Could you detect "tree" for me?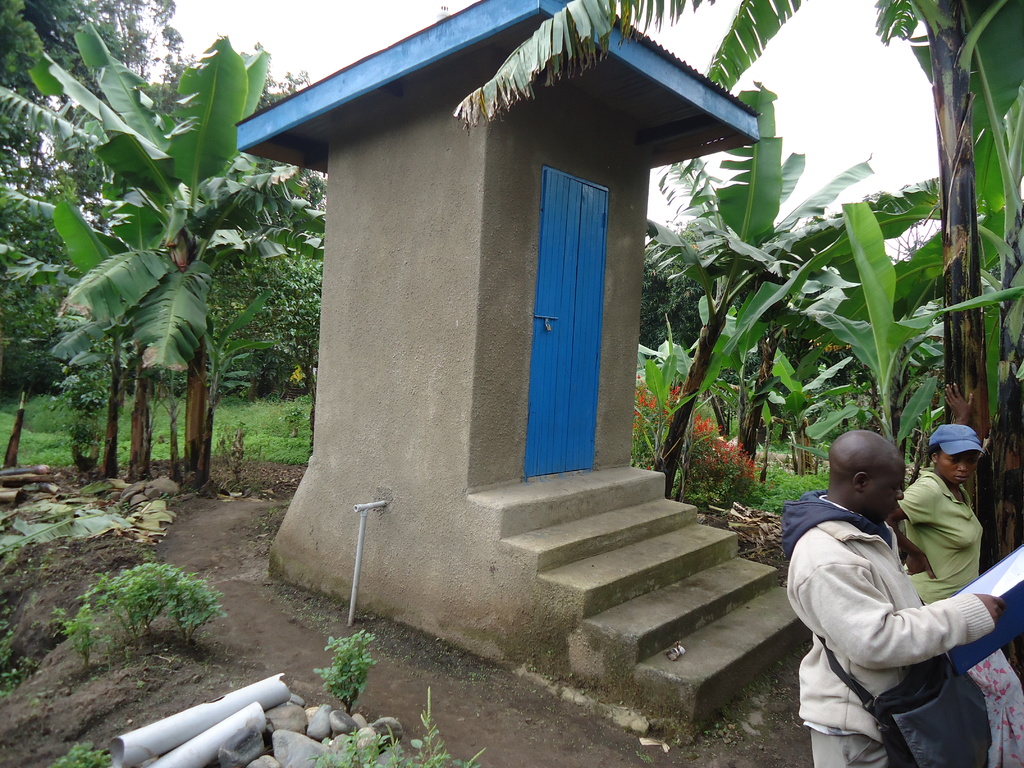
Detection result: (24, 72, 311, 508).
